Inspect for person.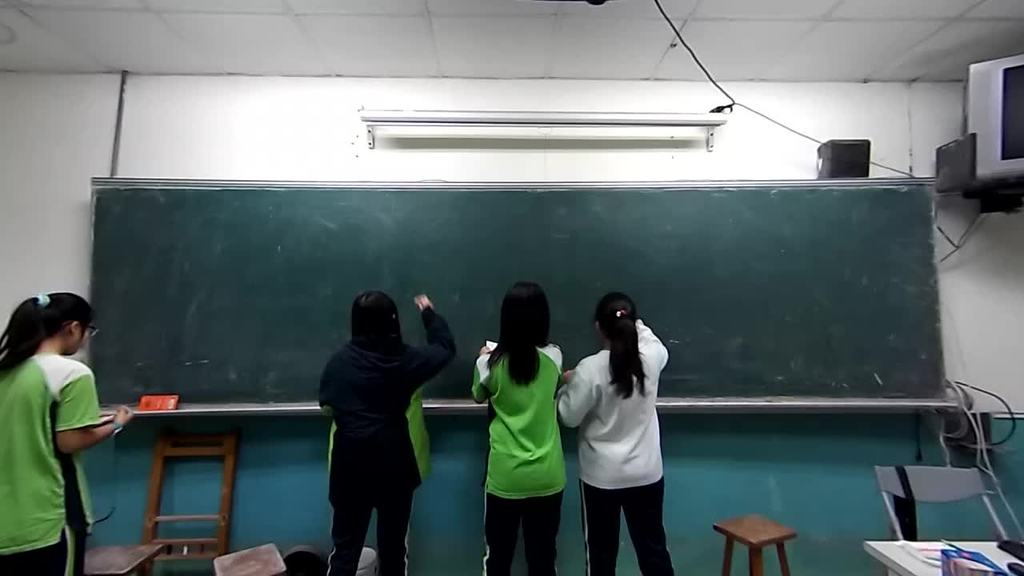
Inspection: box=[557, 291, 677, 575].
